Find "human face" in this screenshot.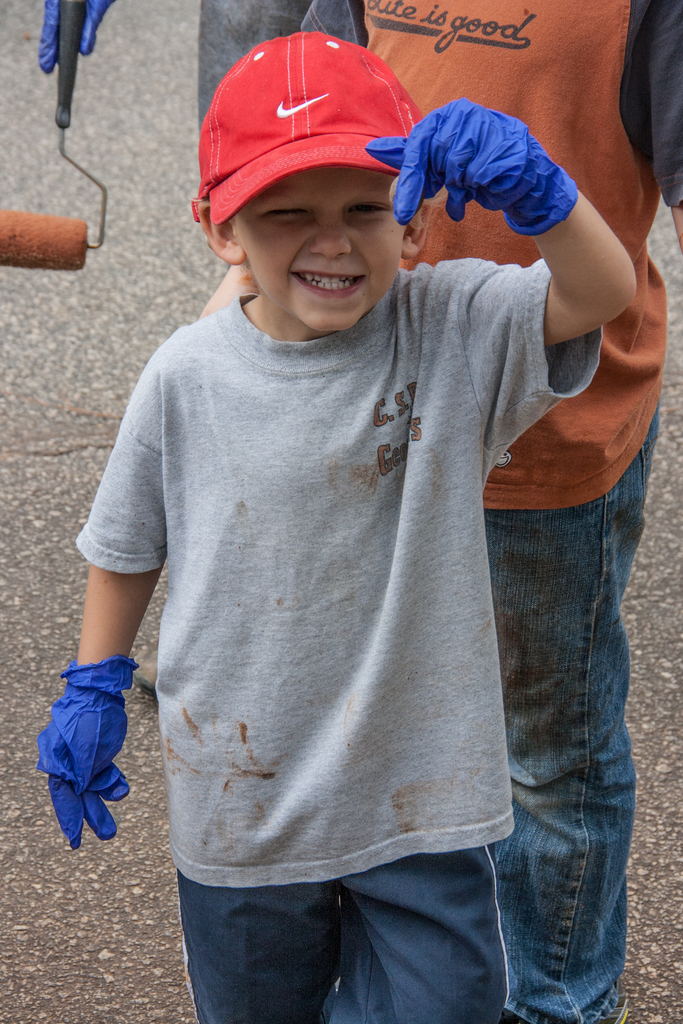
The bounding box for "human face" is (226,168,407,333).
